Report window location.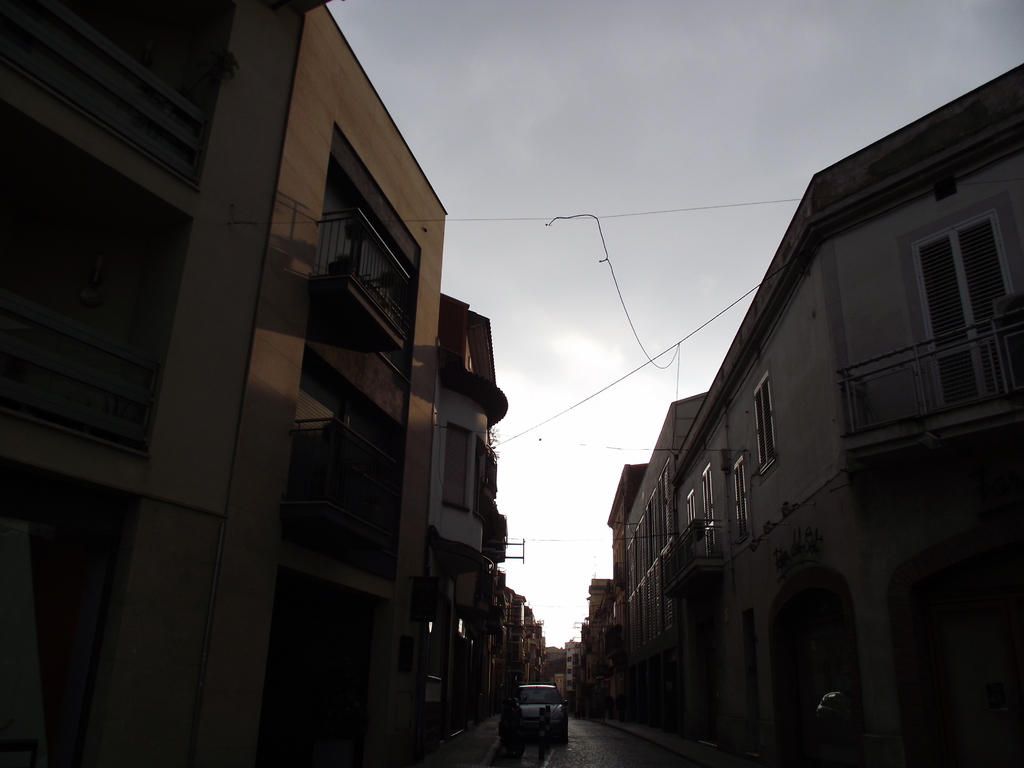
Report: Rect(443, 424, 472, 511).
